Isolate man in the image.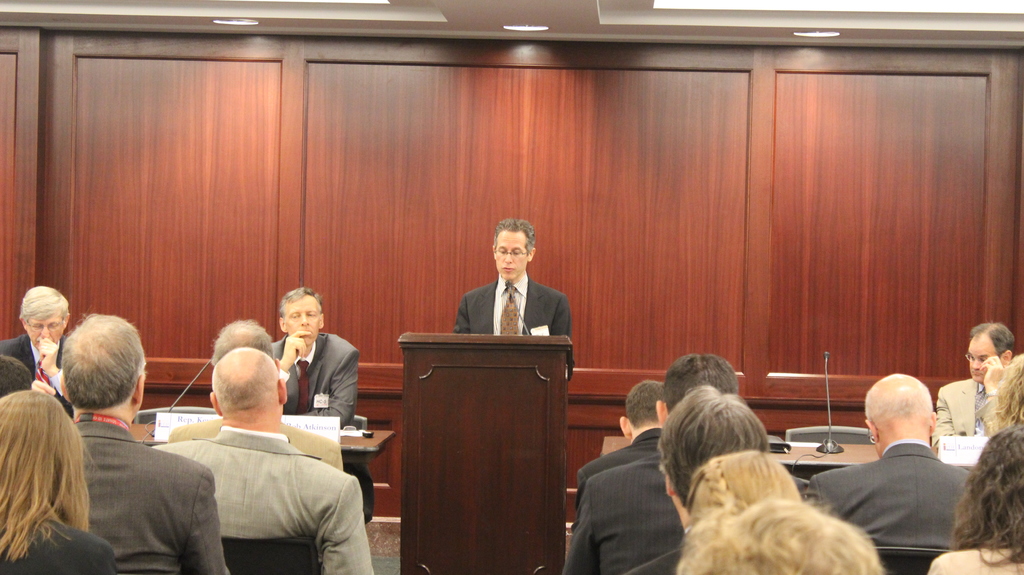
Isolated region: 561:353:742:574.
